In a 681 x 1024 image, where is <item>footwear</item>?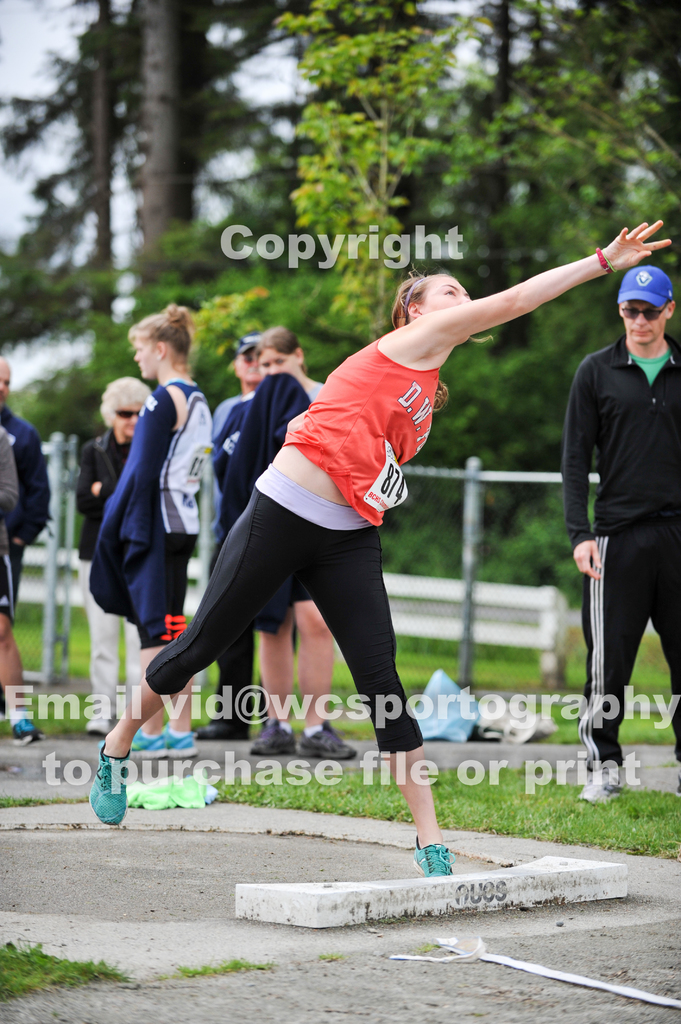
left=413, top=831, right=457, bottom=878.
